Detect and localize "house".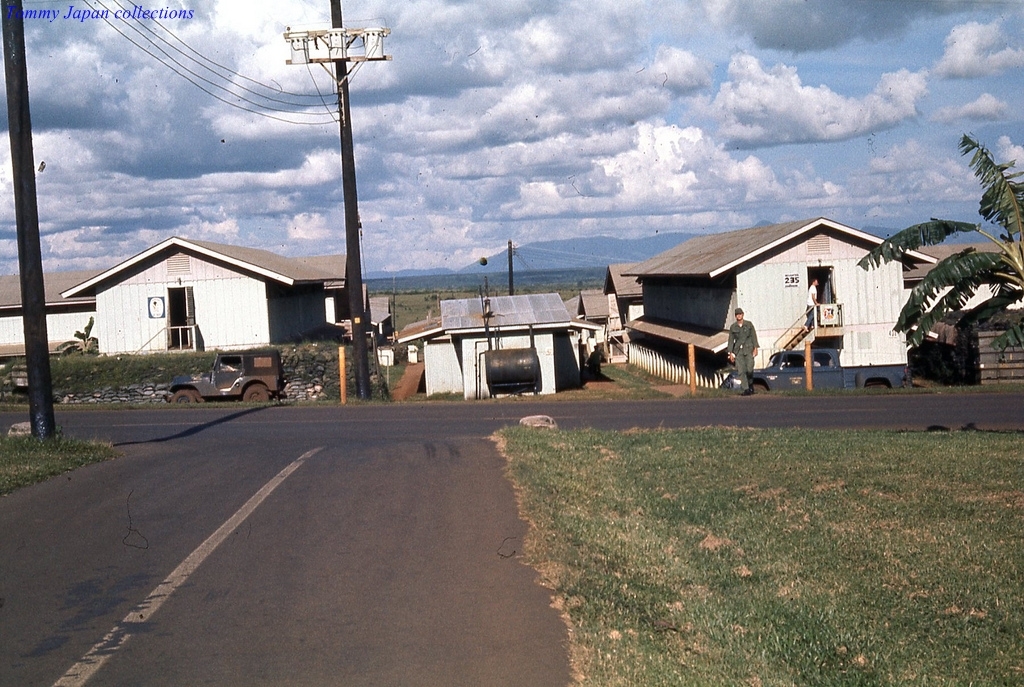
Localized at <region>0, 263, 102, 356</region>.
